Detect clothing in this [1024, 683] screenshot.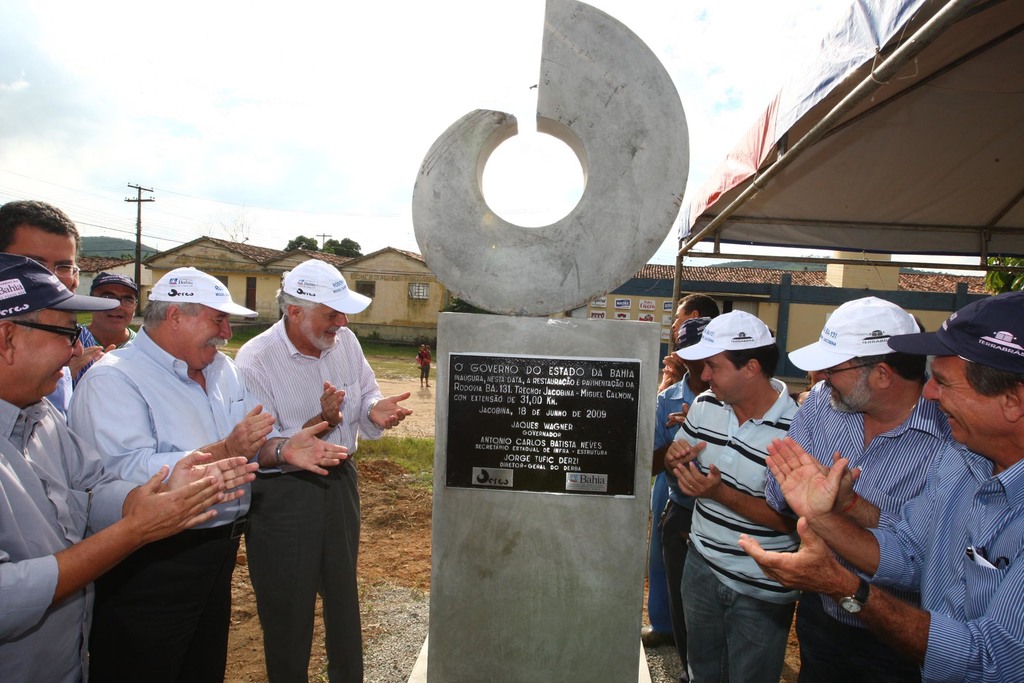
Detection: BBox(66, 327, 292, 682).
